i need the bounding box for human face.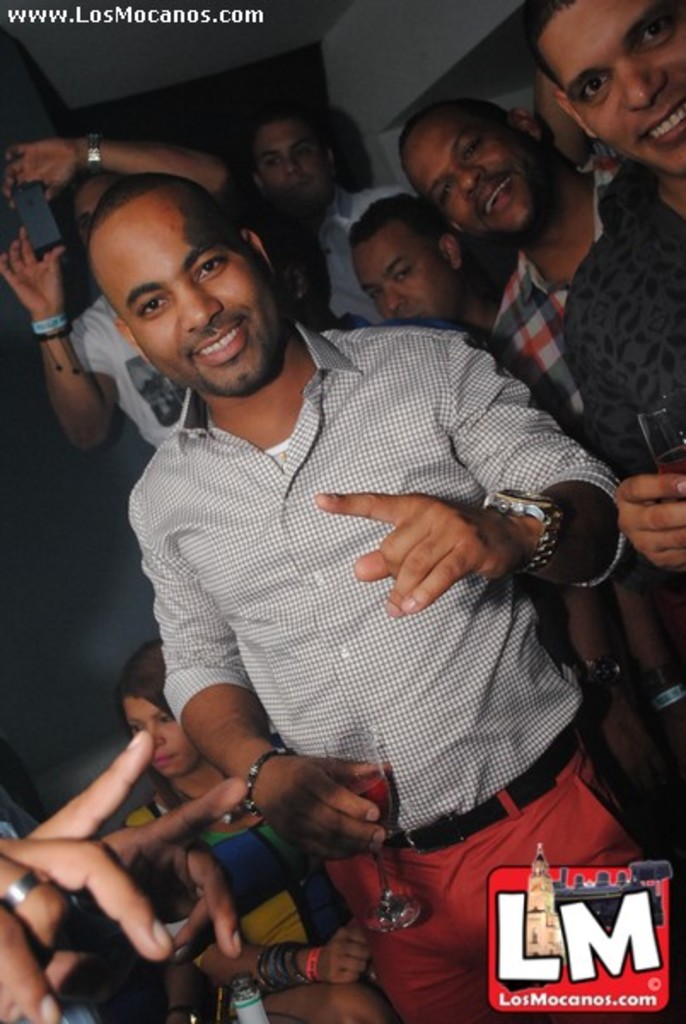
Here it is: pyautogui.locateOnScreen(87, 177, 113, 242).
